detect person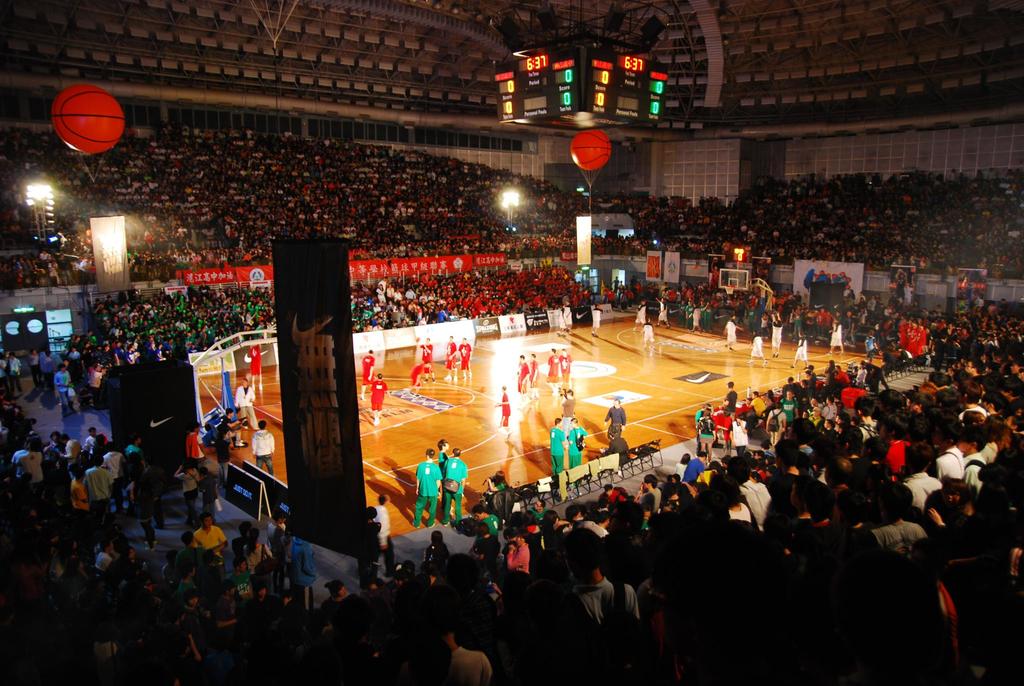
BBox(545, 348, 570, 394)
